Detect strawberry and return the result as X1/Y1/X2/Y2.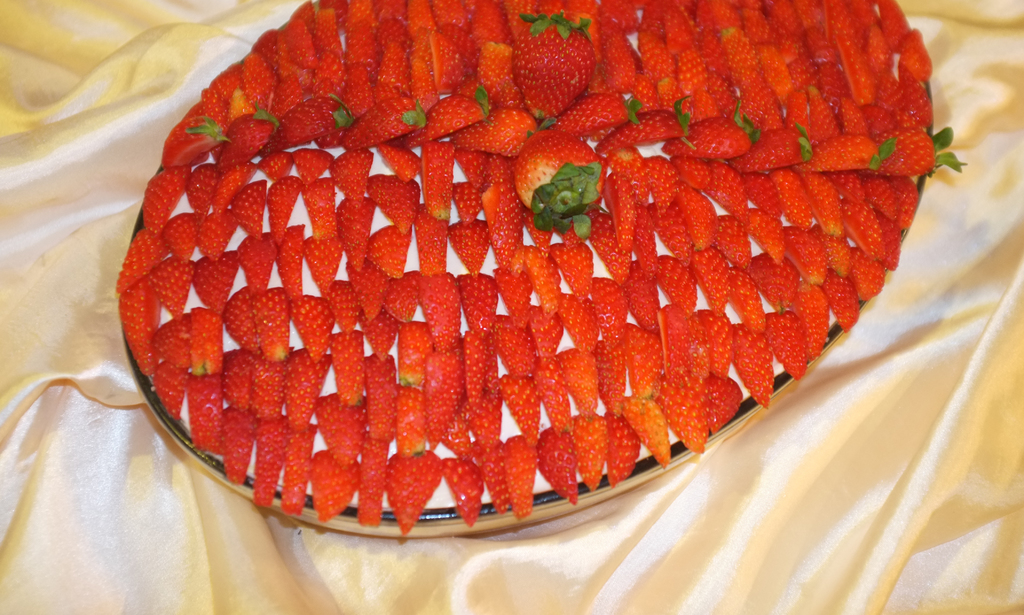
508/28/598/109.
